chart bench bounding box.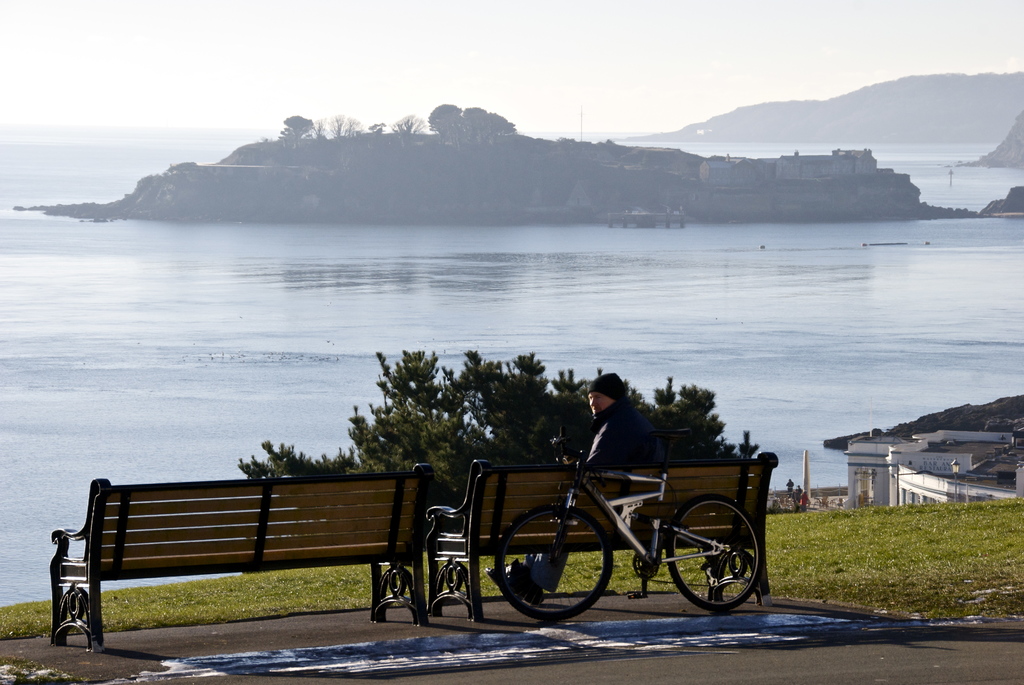
Charted: (56,497,445,661).
